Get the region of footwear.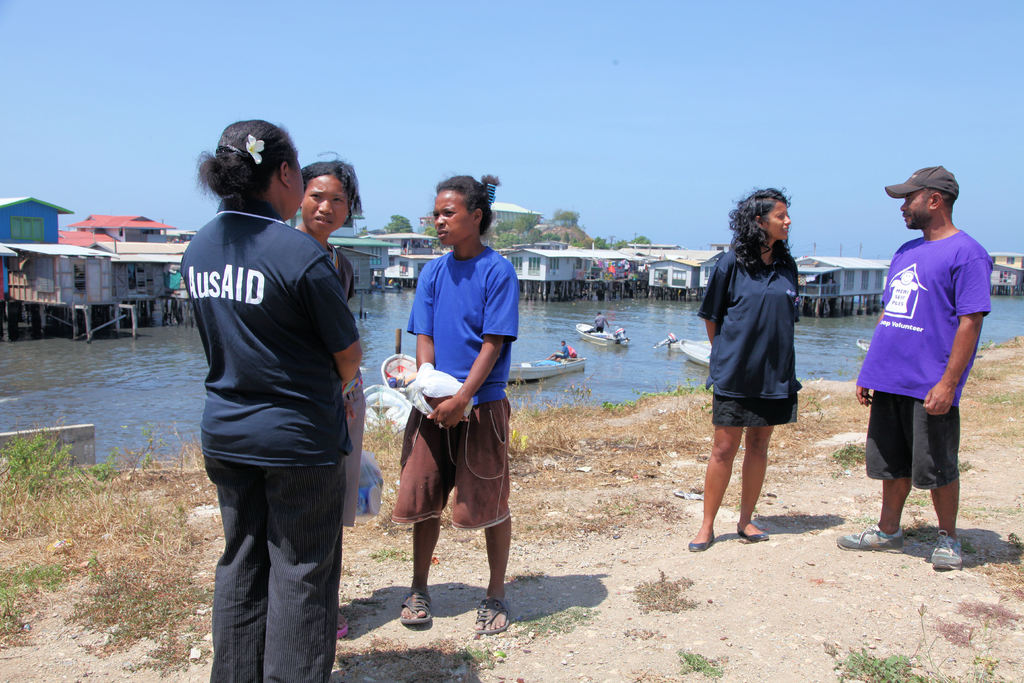
<bbox>838, 521, 903, 552</bbox>.
